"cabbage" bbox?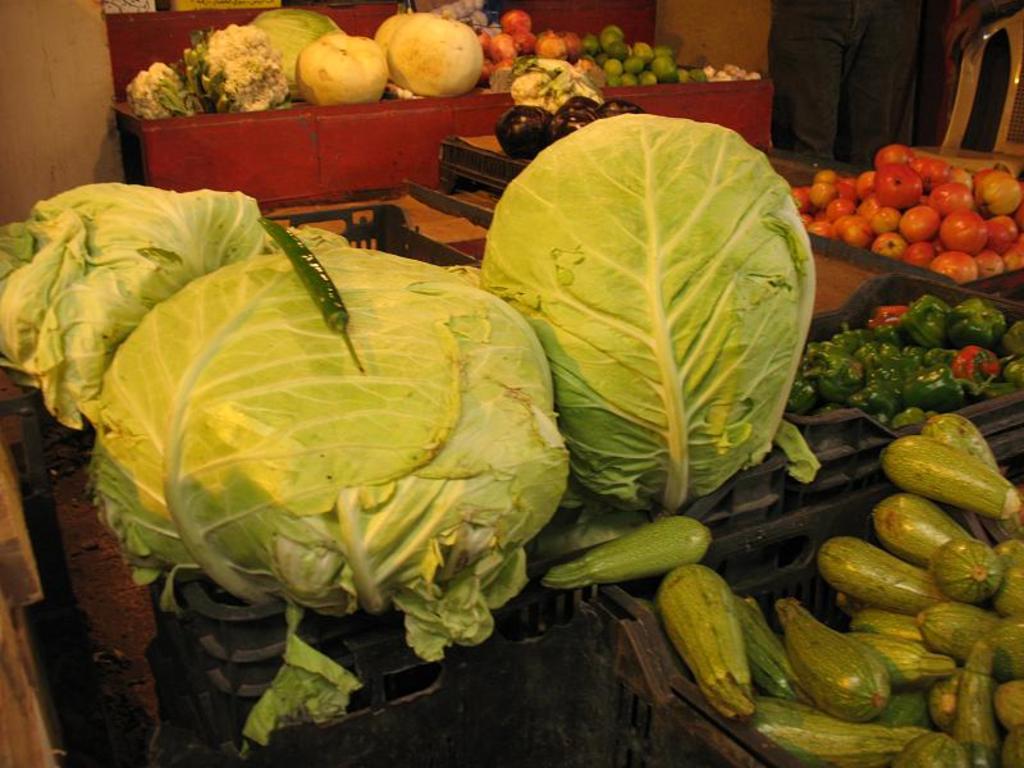
select_region(294, 32, 385, 104)
